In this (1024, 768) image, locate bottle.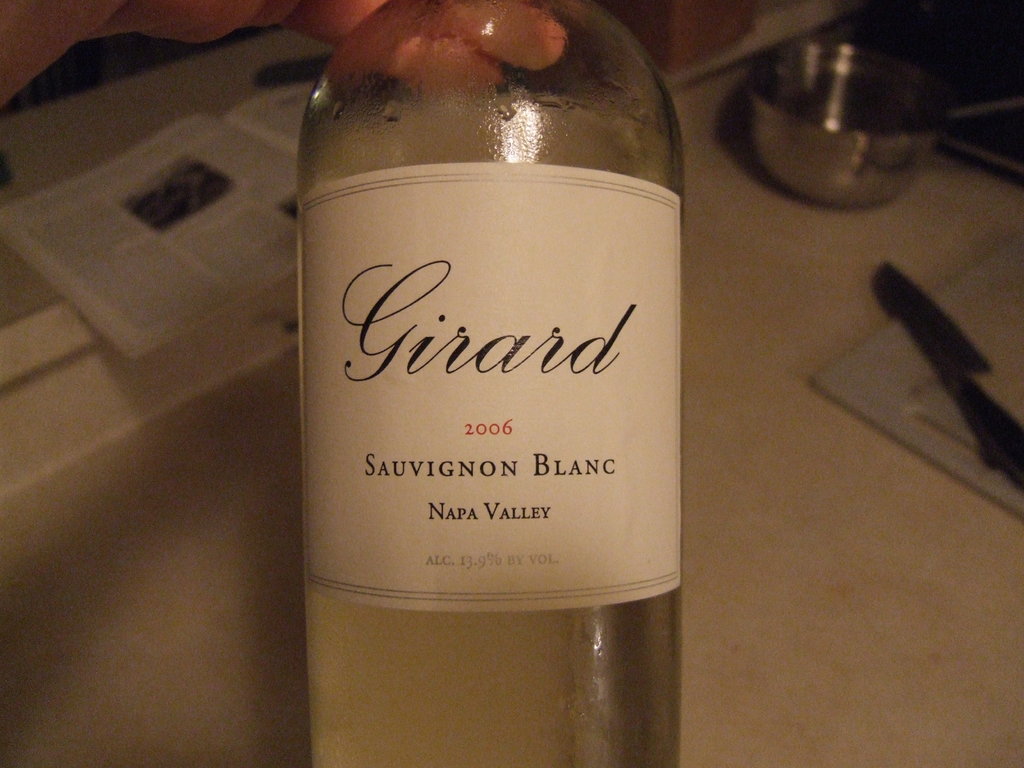
Bounding box: x1=296, y1=0, x2=696, y2=705.
